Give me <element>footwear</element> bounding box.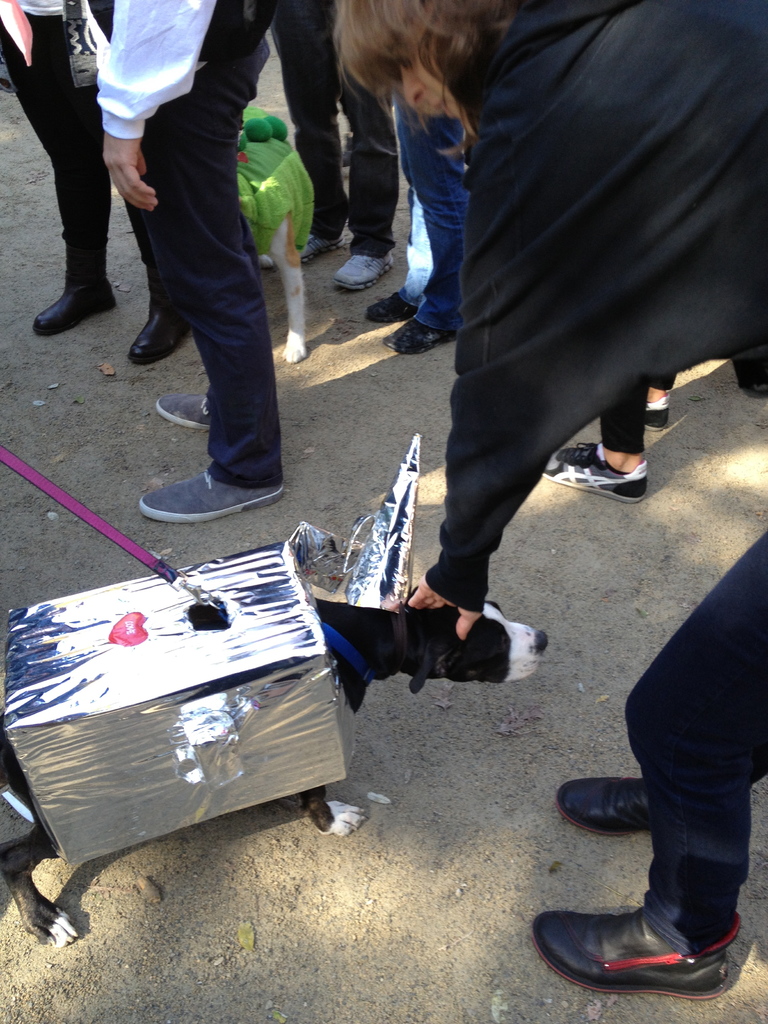
x1=153 y1=392 x2=221 y2=433.
